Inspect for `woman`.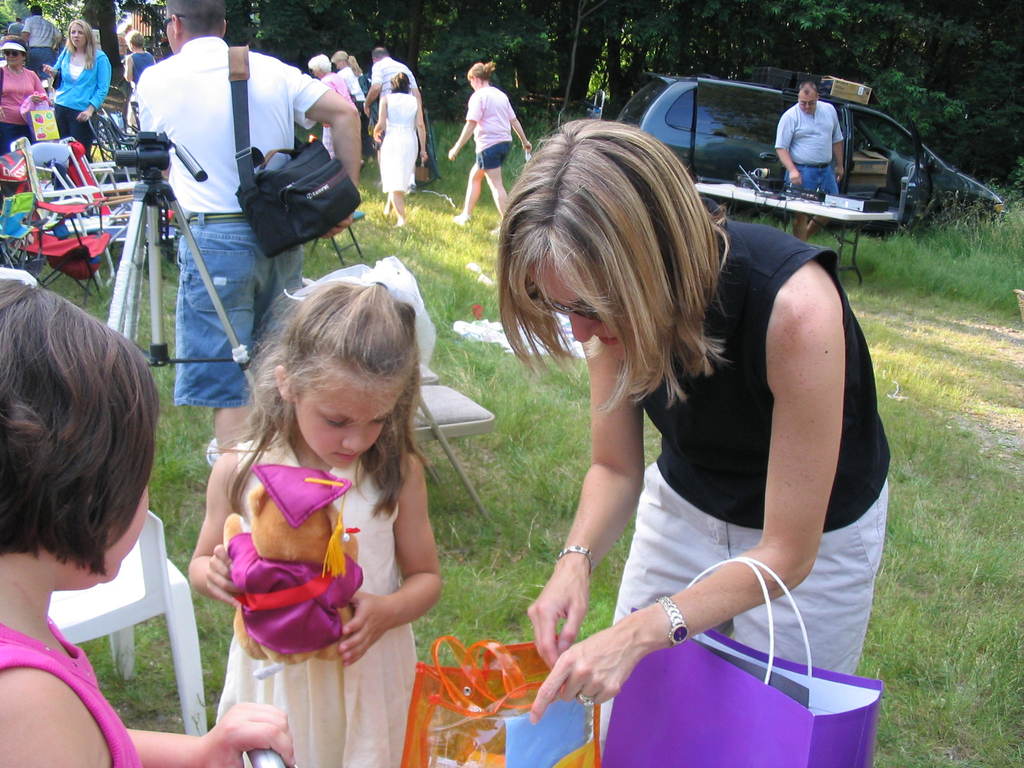
Inspection: [x1=45, y1=19, x2=115, y2=147].
